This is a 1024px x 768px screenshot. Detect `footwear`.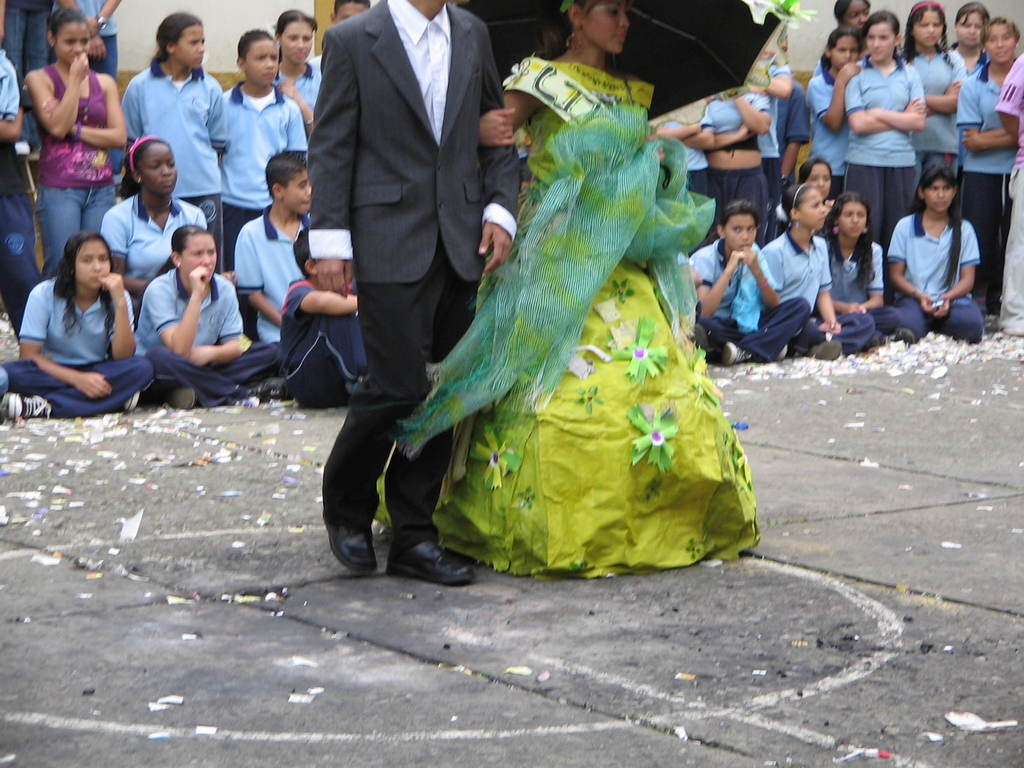
x1=161 y1=376 x2=194 y2=413.
